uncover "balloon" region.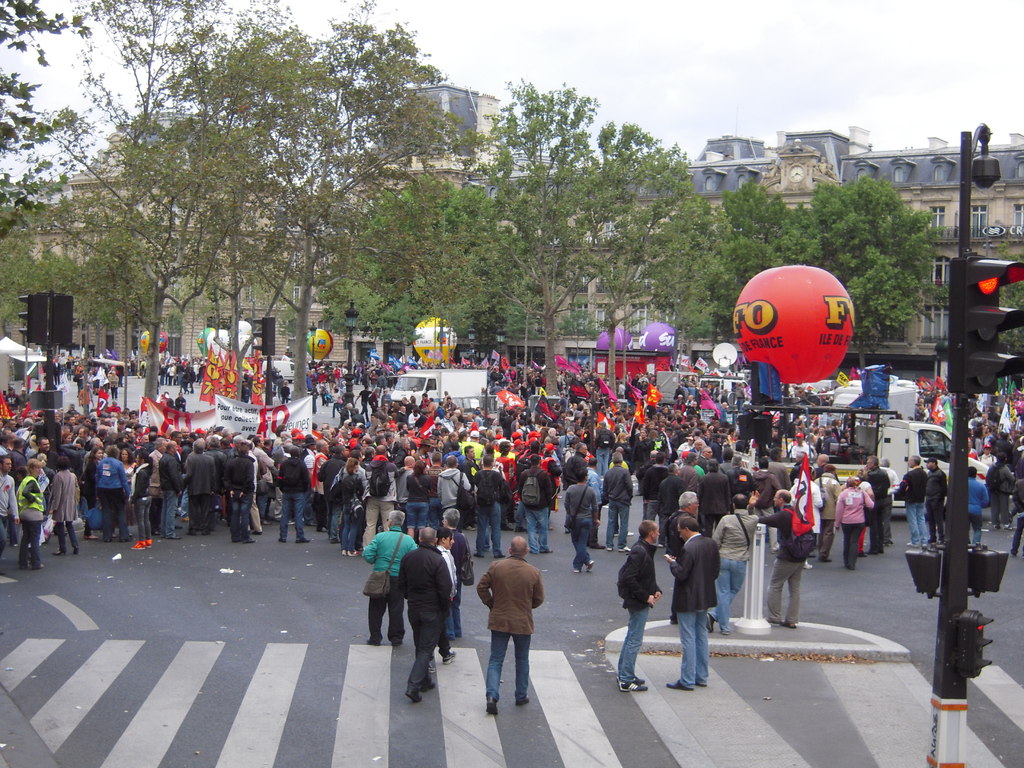
Uncovered: [x1=412, y1=316, x2=460, y2=365].
